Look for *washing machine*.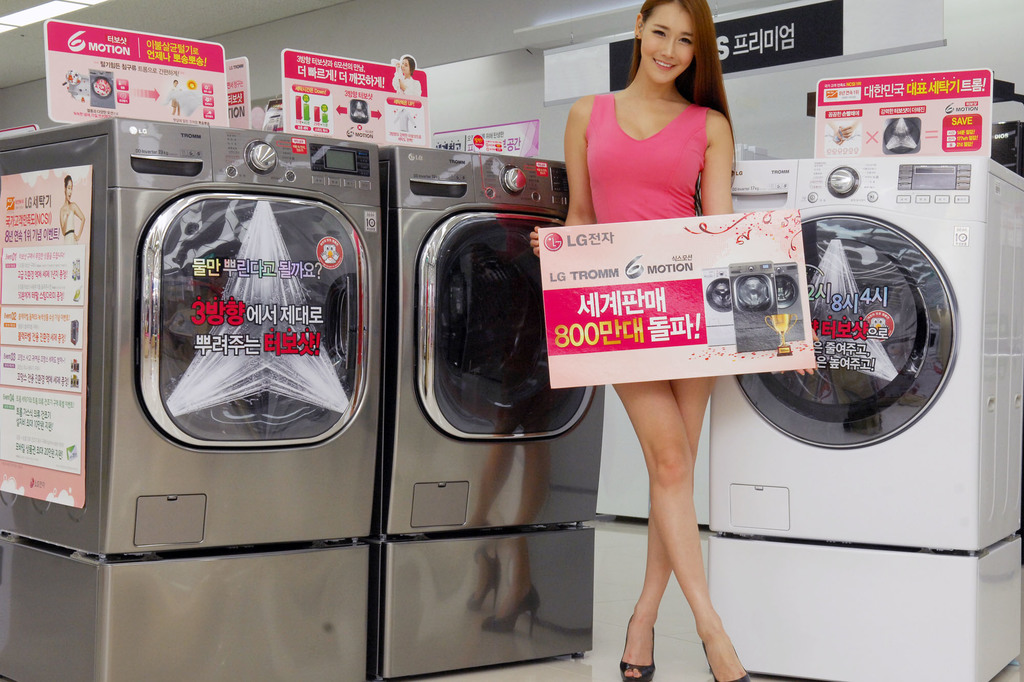
Found: [76, 66, 118, 110].
